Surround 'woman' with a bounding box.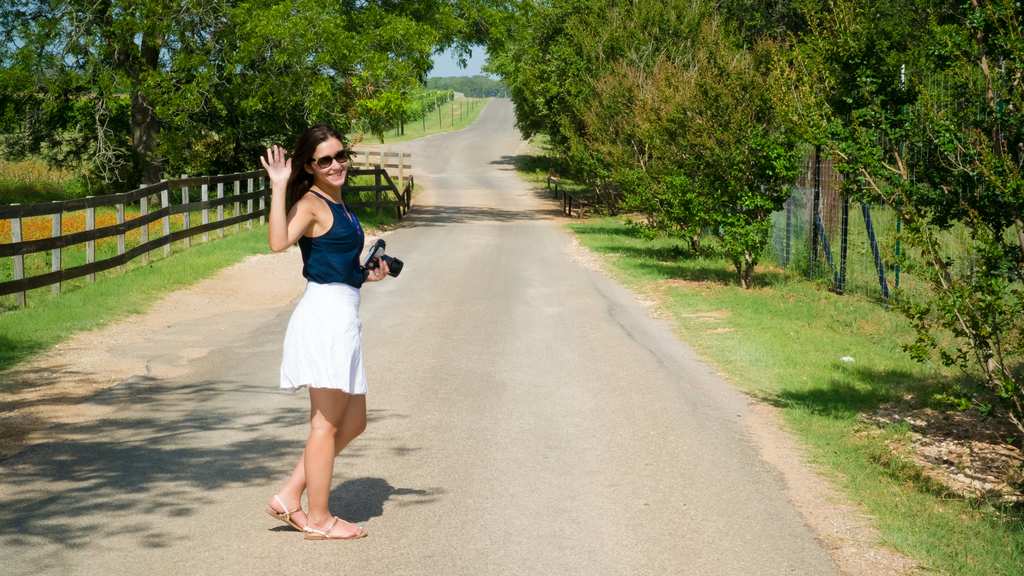
bbox(255, 105, 382, 520).
